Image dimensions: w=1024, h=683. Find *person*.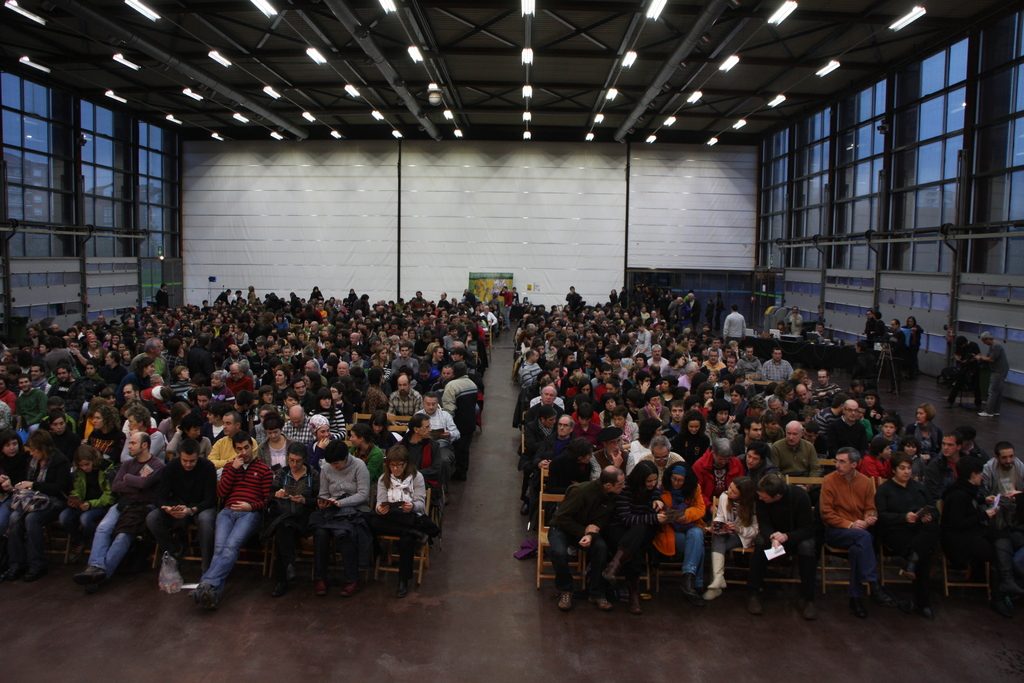
(x1=373, y1=347, x2=392, y2=374).
